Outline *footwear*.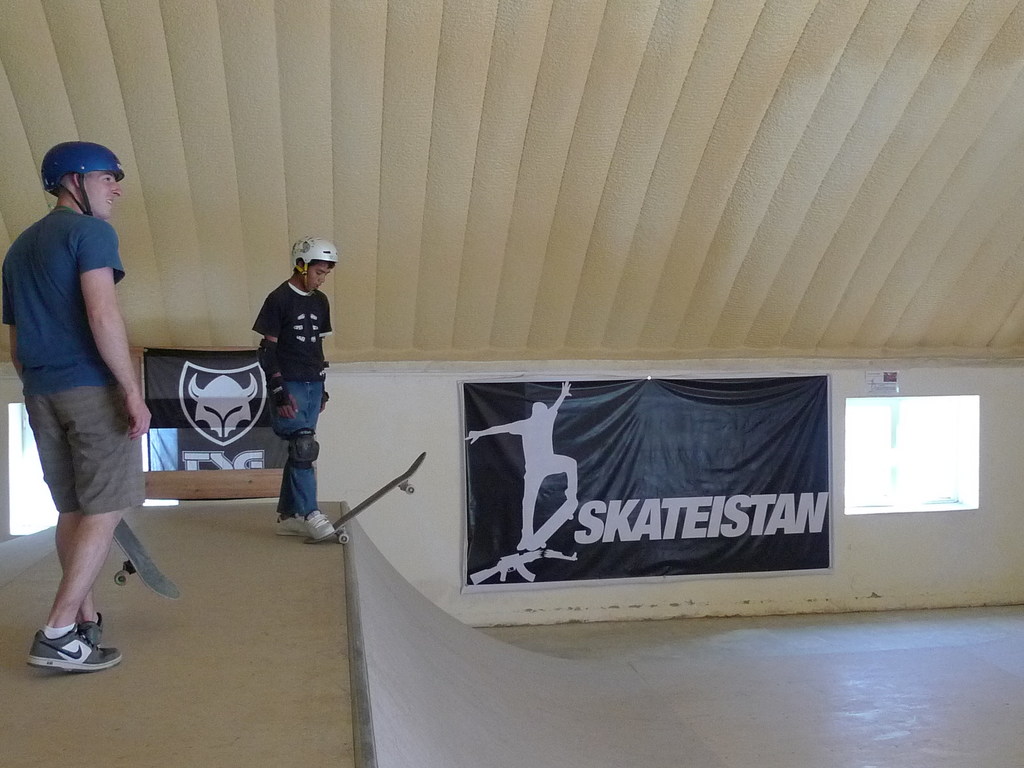
Outline: pyautogui.locateOnScreen(273, 511, 305, 537).
